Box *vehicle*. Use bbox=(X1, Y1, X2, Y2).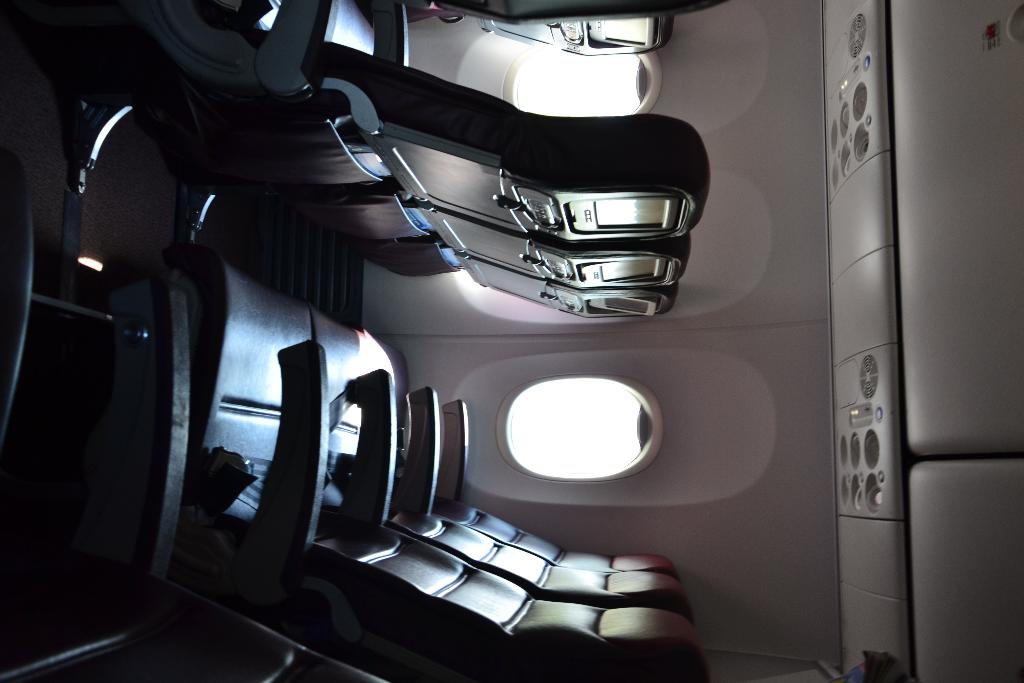
bbox=(0, 0, 1023, 682).
